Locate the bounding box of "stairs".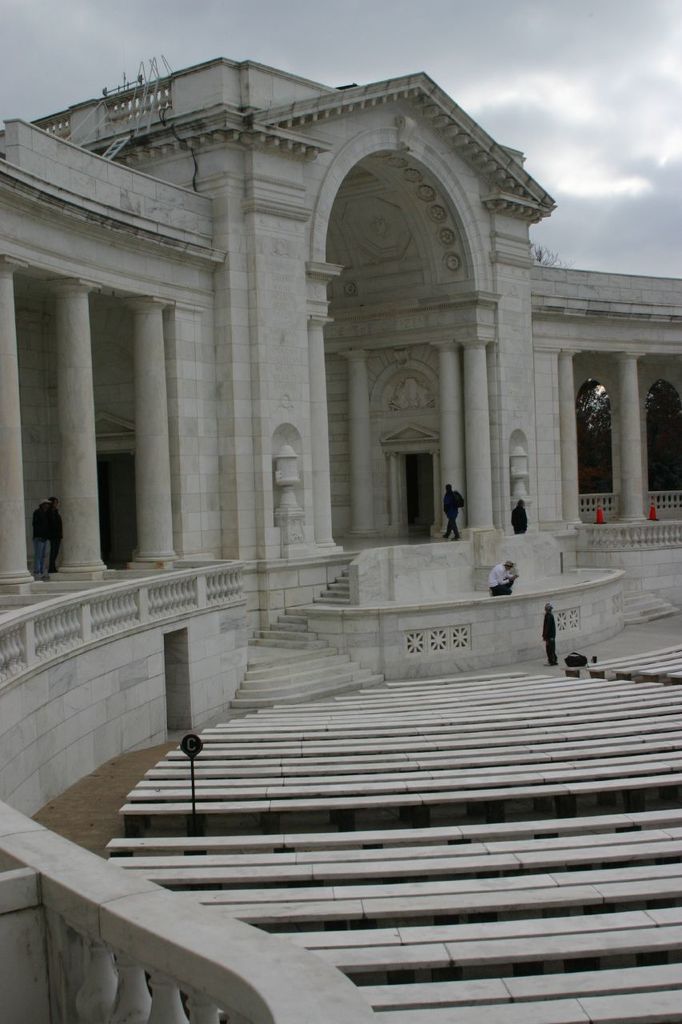
Bounding box: (left=612, top=579, right=681, bottom=625).
